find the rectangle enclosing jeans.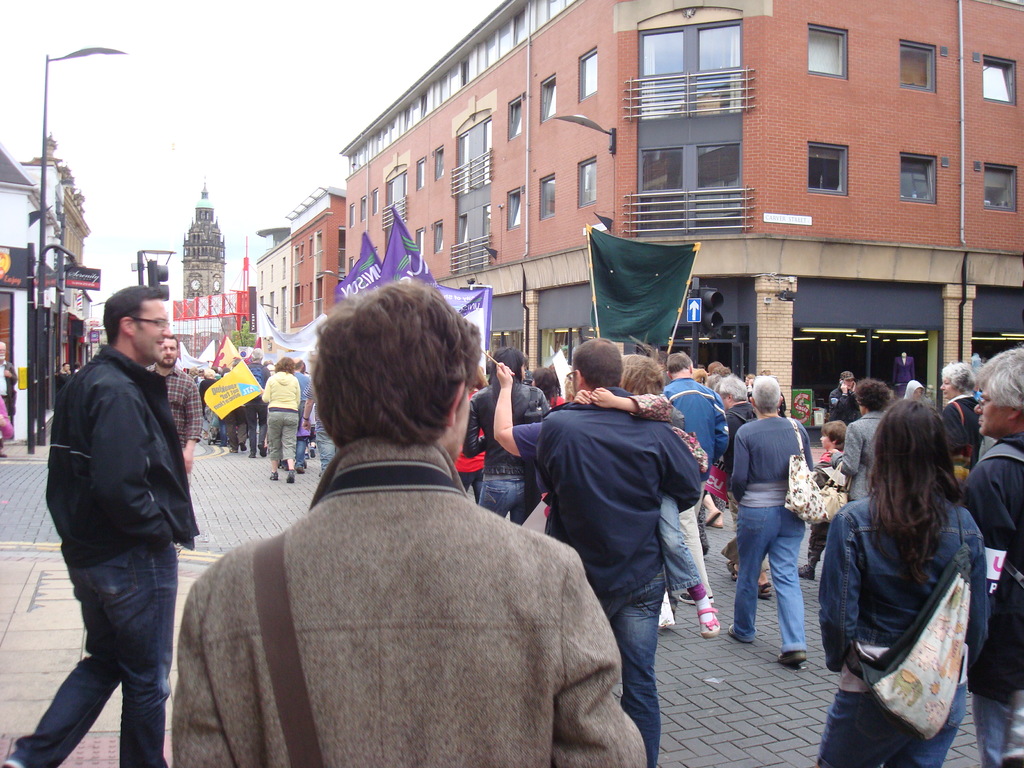
<box>228,410,248,450</box>.
